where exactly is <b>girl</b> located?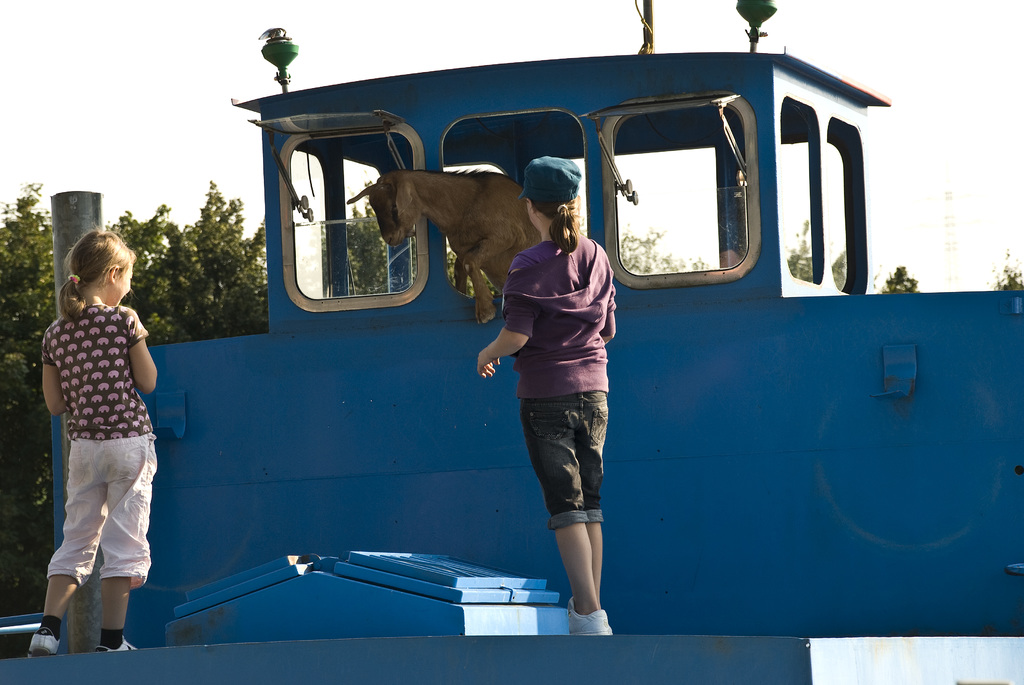
Its bounding box is locate(29, 224, 160, 657).
